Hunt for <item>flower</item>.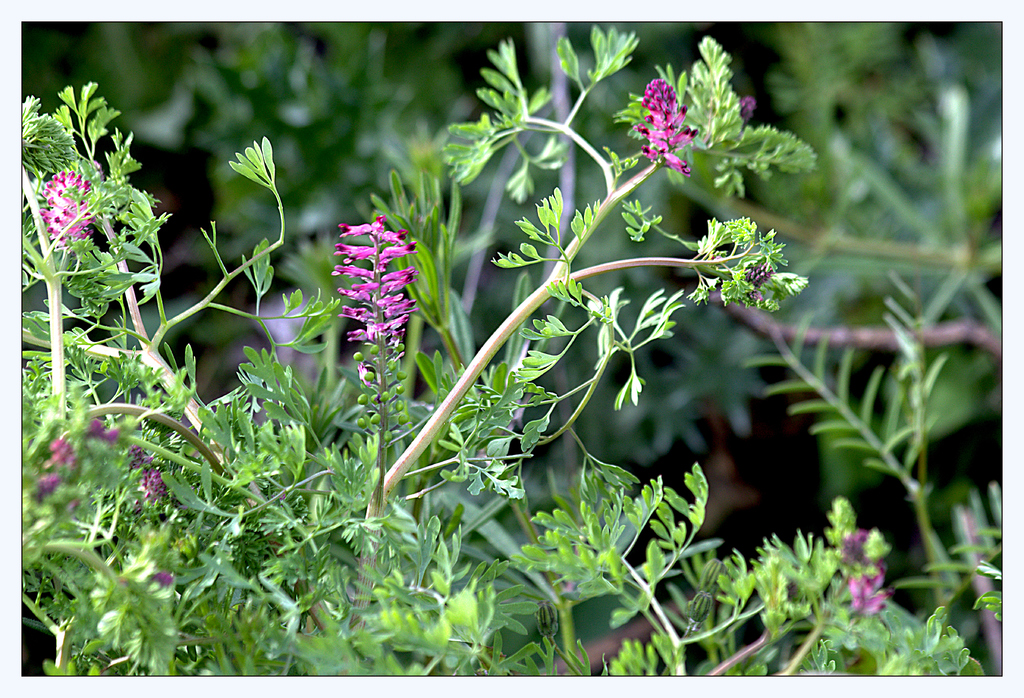
Hunted down at [x1=630, y1=79, x2=707, y2=174].
